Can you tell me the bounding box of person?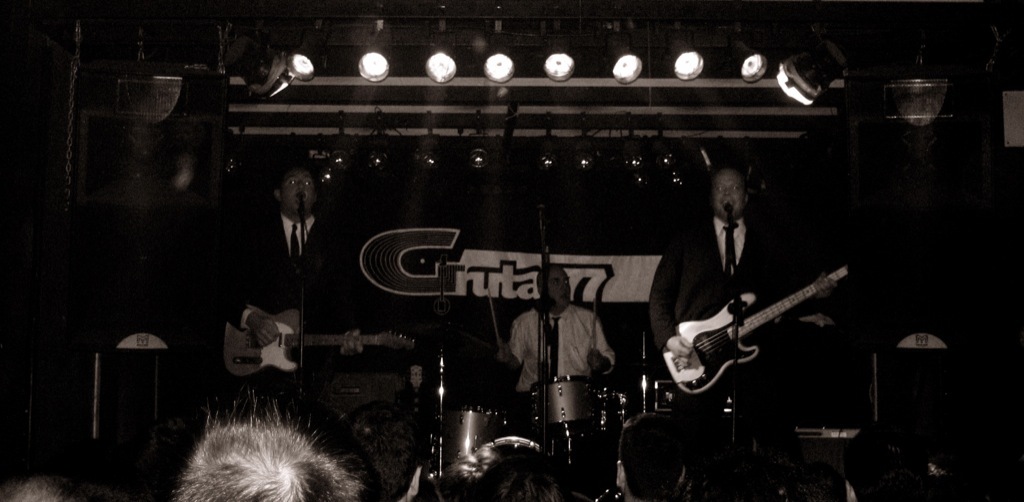
x1=218, y1=152, x2=347, y2=411.
